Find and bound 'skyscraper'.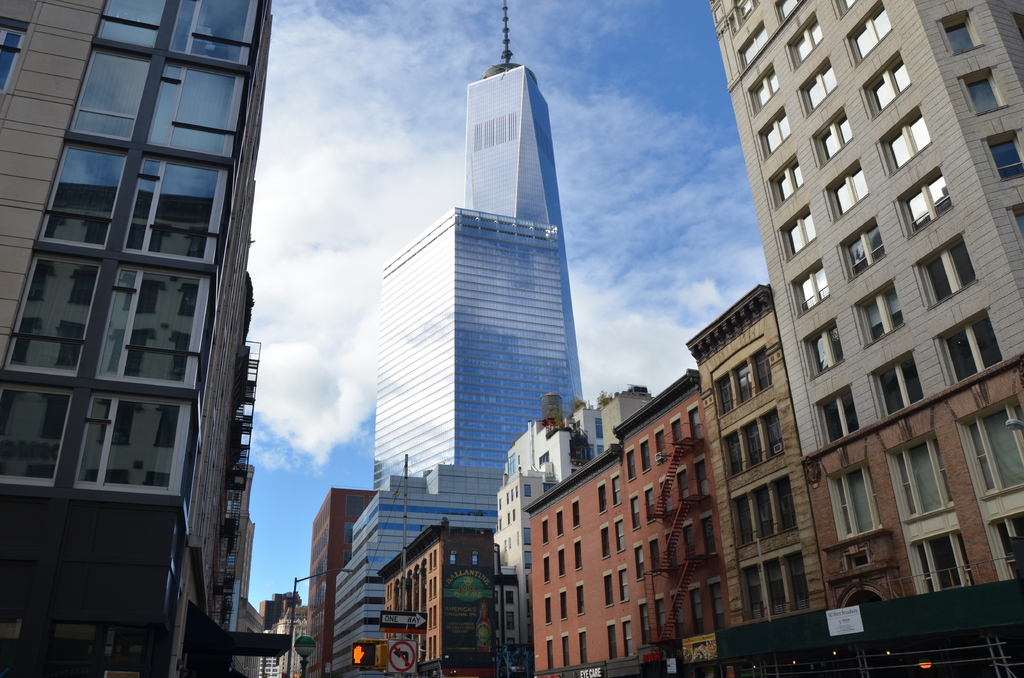
Bound: {"x1": 0, "y1": 0, "x2": 1023, "y2": 677}.
